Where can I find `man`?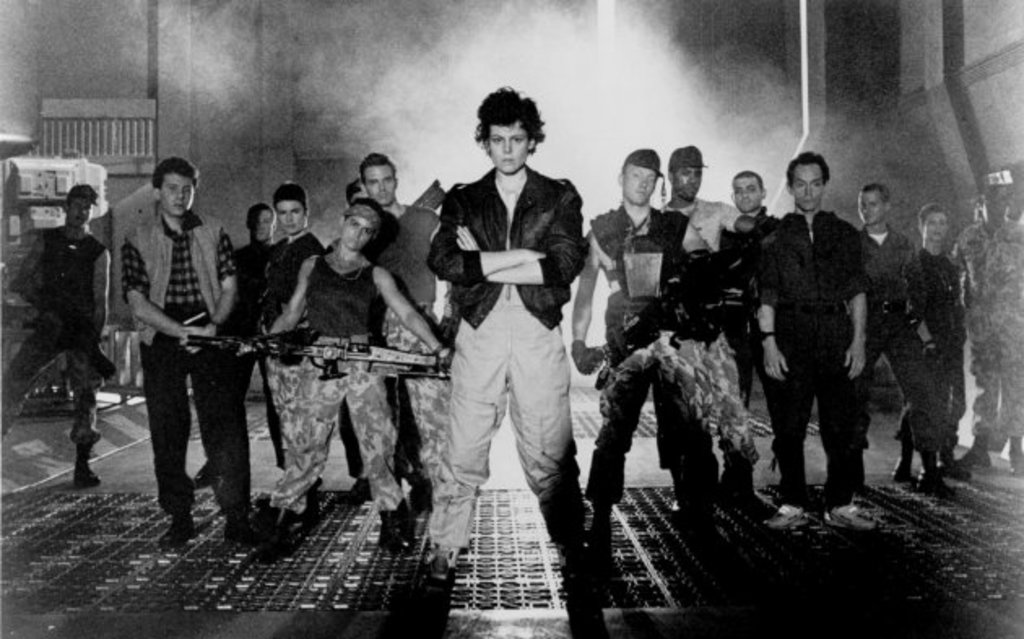
You can find it at 8,187,115,485.
